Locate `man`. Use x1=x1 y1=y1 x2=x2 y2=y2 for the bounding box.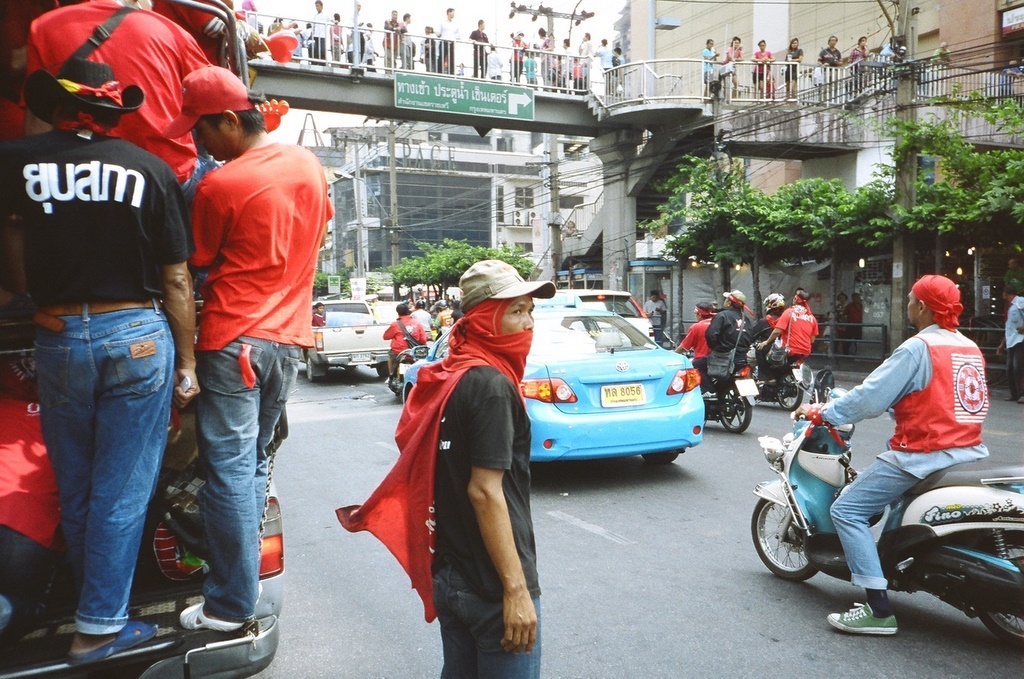
x1=313 y1=0 x2=331 y2=58.
